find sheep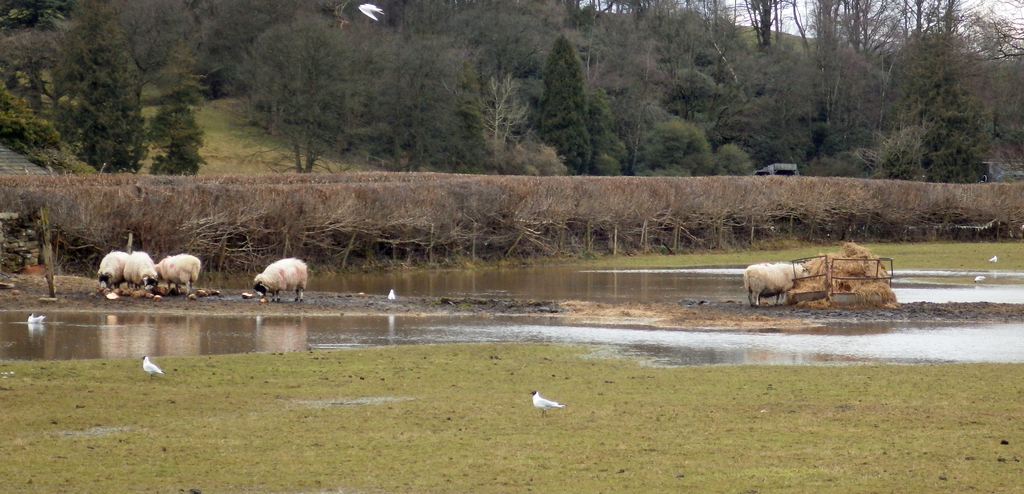
[x1=156, y1=254, x2=199, y2=294]
